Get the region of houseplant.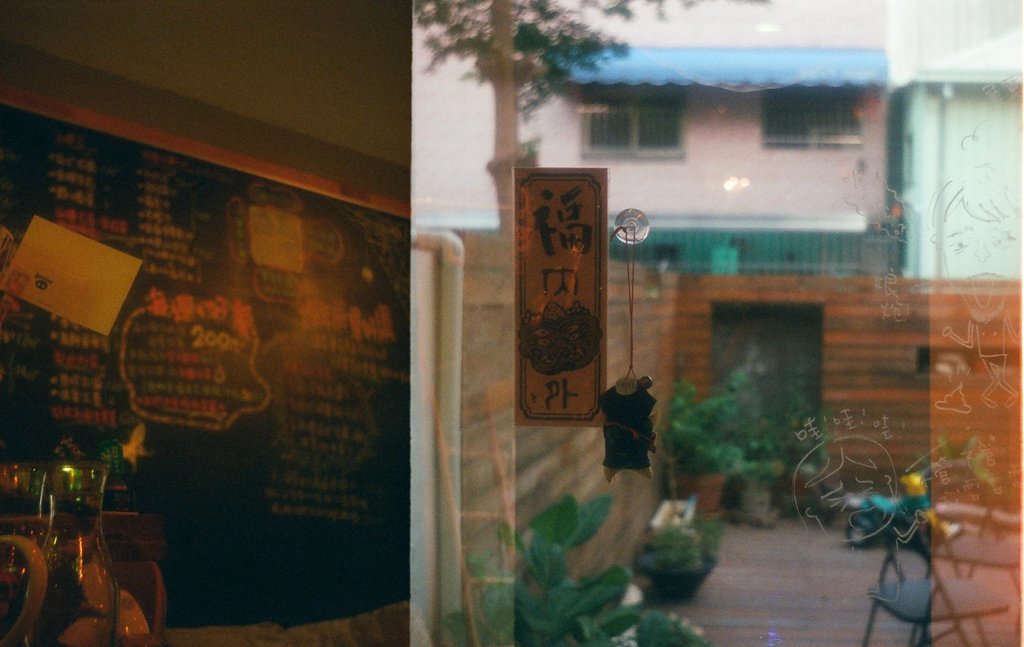
locate(438, 496, 646, 646).
